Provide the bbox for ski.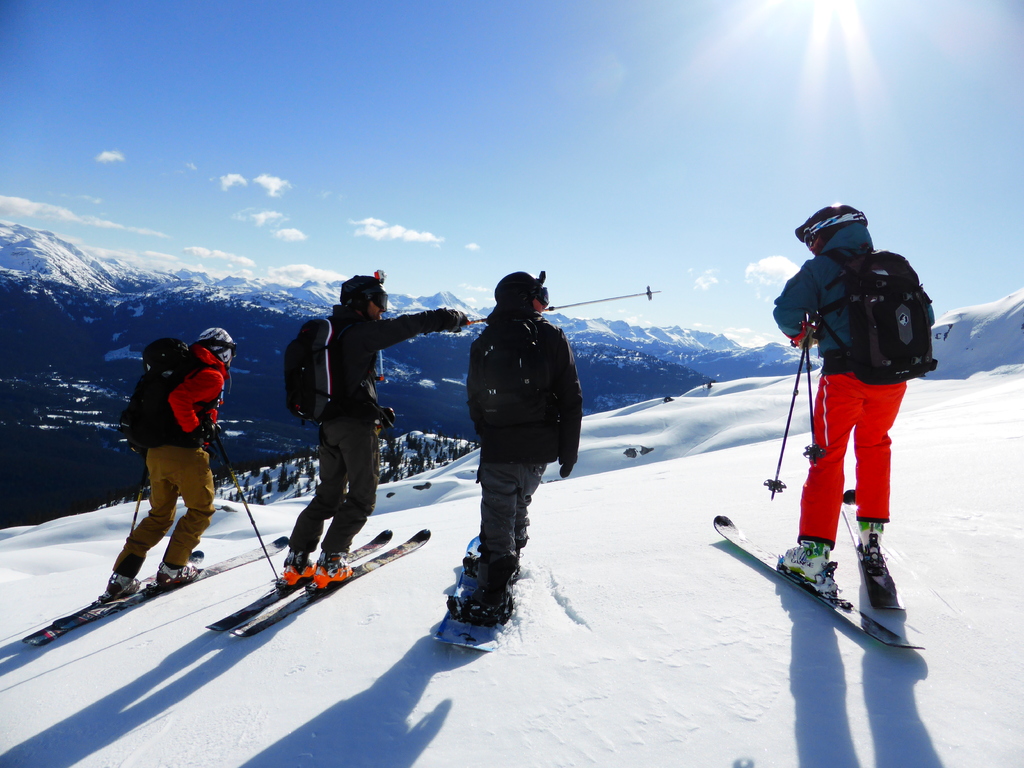
{"left": 837, "top": 486, "right": 911, "bottom": 623}.
